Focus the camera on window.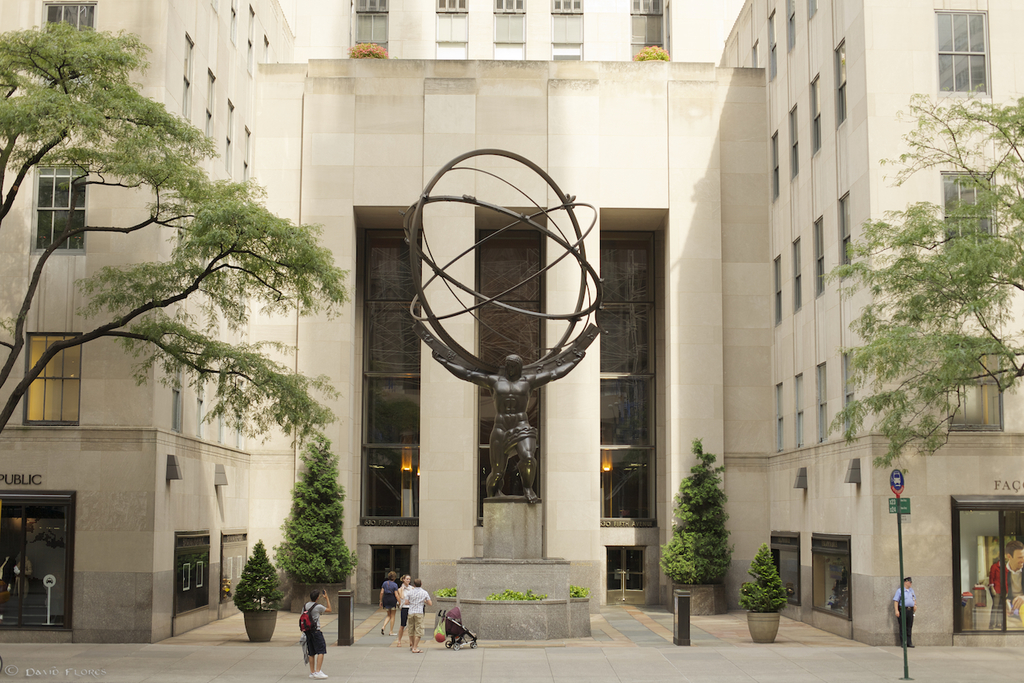
Focus region: bbox=[196, 349, 207, 440].
